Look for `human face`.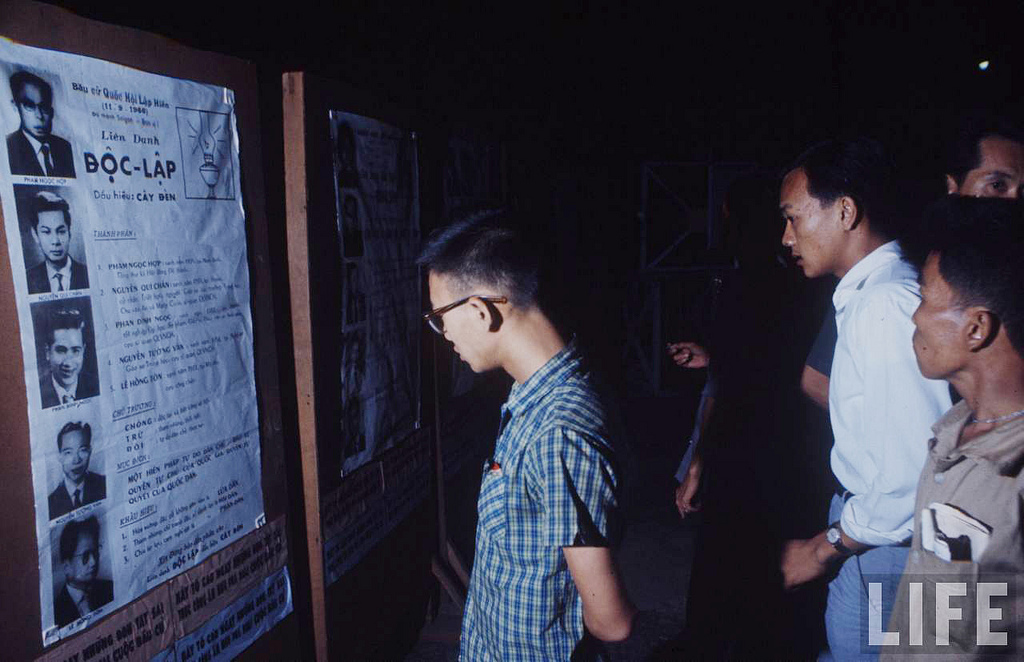
Found: (left=429, top=268, right=494, bottom=369).
